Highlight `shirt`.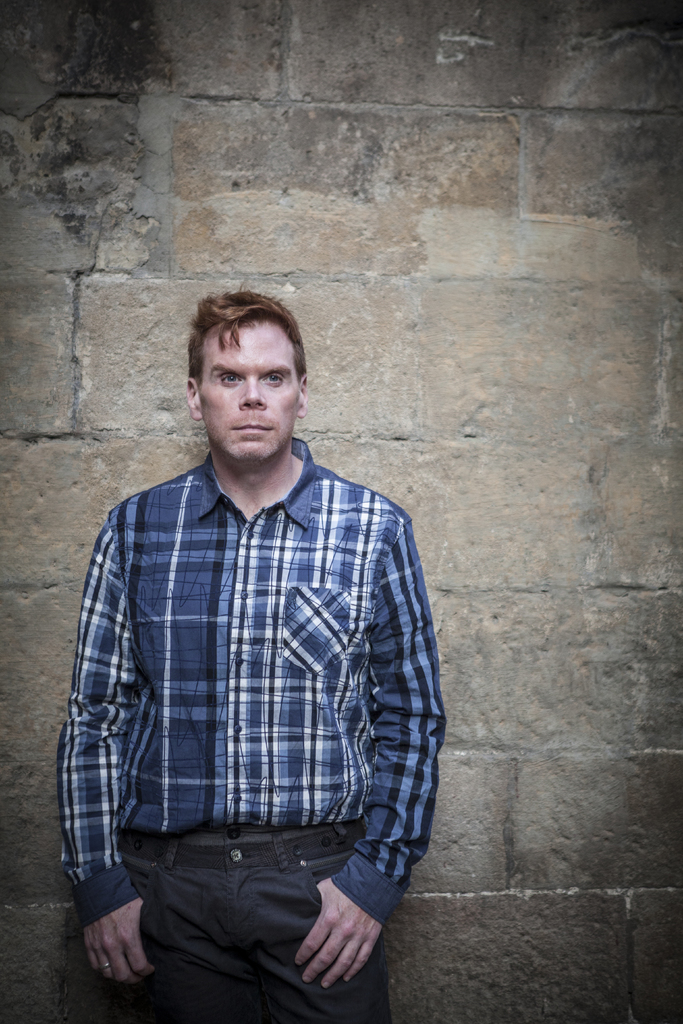
Highlighted region: x1=55 y1=438 x2=449 y2=932.
